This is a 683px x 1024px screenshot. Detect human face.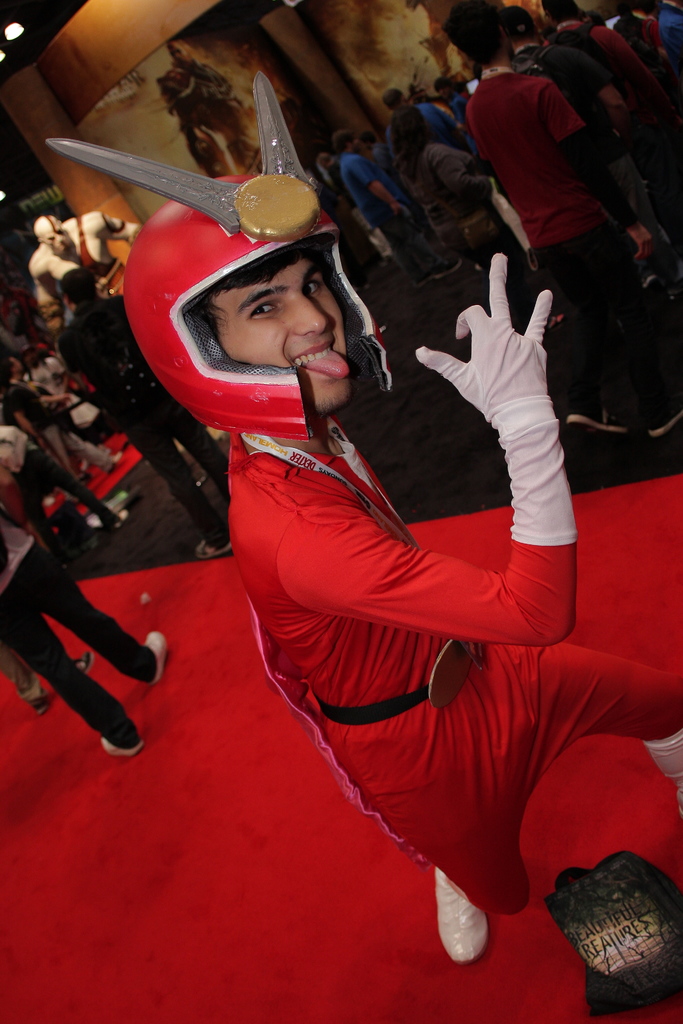
208/255/350/417.
